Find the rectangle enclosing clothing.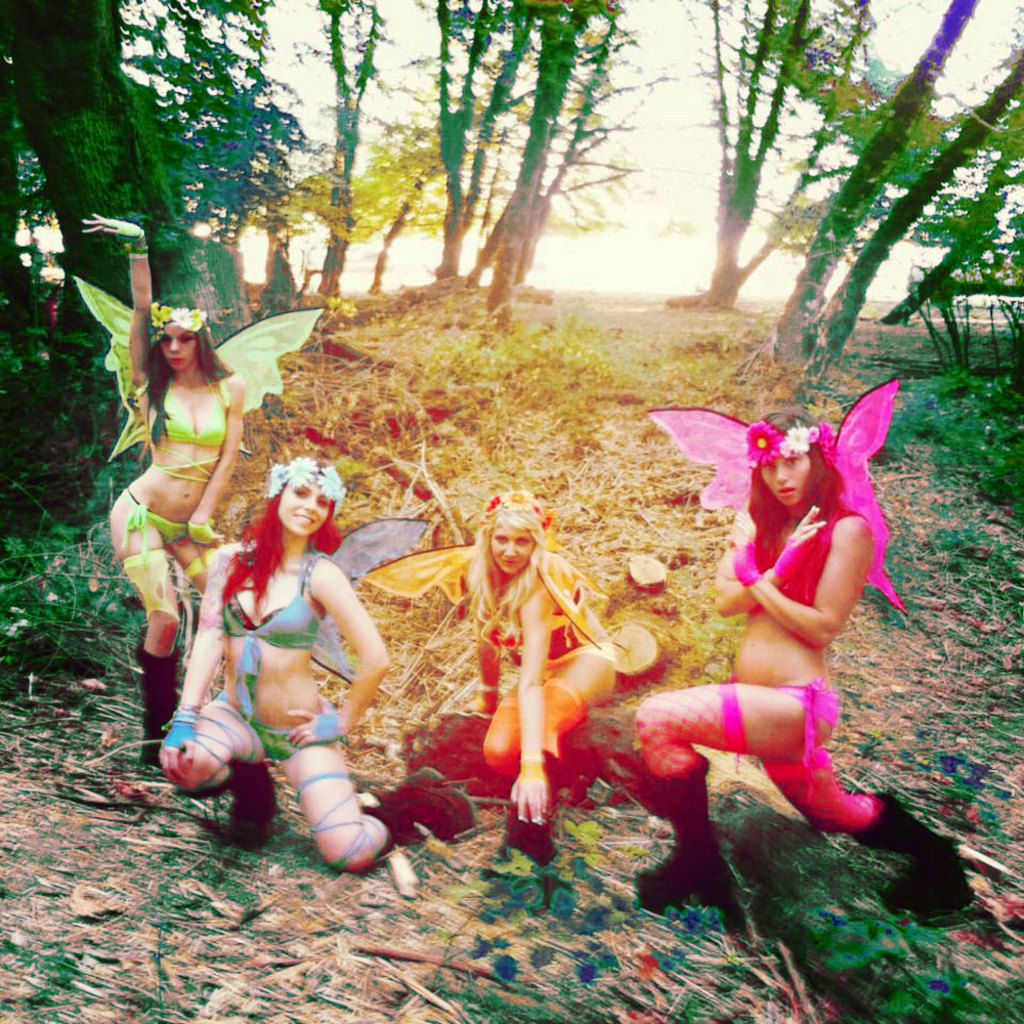
<bbox>223, 542, 323, 722</bbox>.
